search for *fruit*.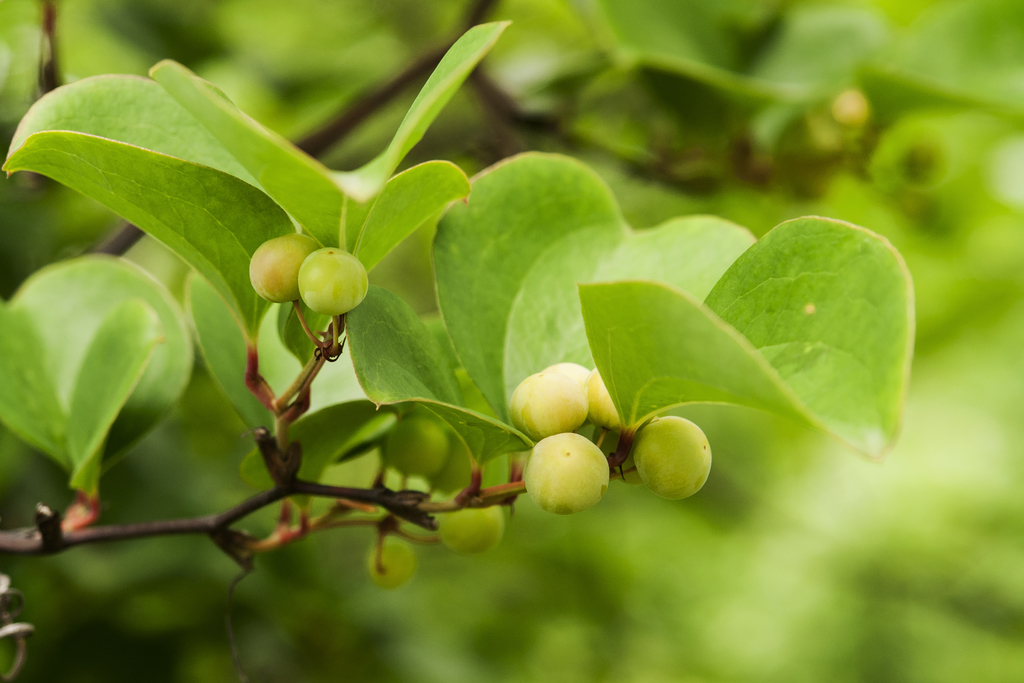
Found at (left=386, top=416, right=449, bottom=478).
